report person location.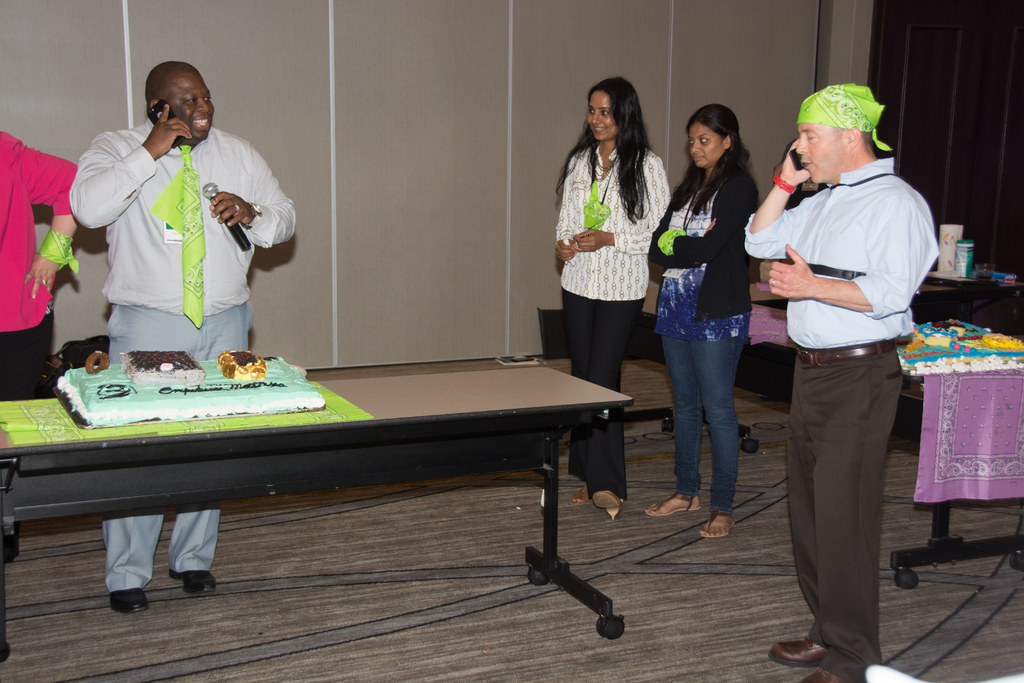
Report: {"x1": 67, "y1": 63, "x2": 297, "y2": 618}.
